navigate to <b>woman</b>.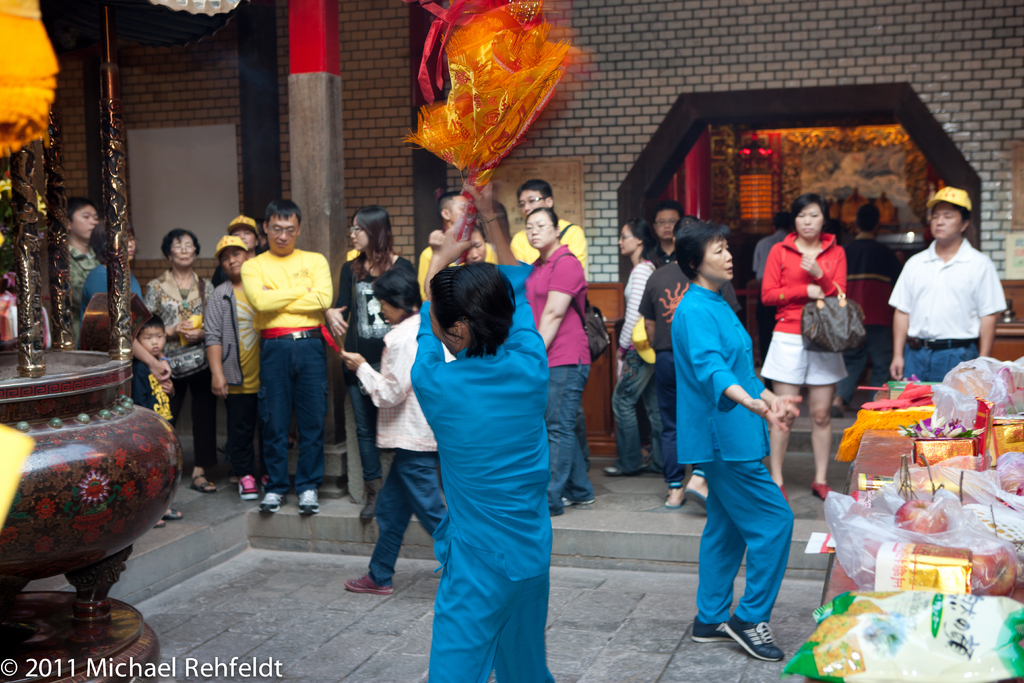
Navigation target: bbox=[144, 226, 212, 494].
